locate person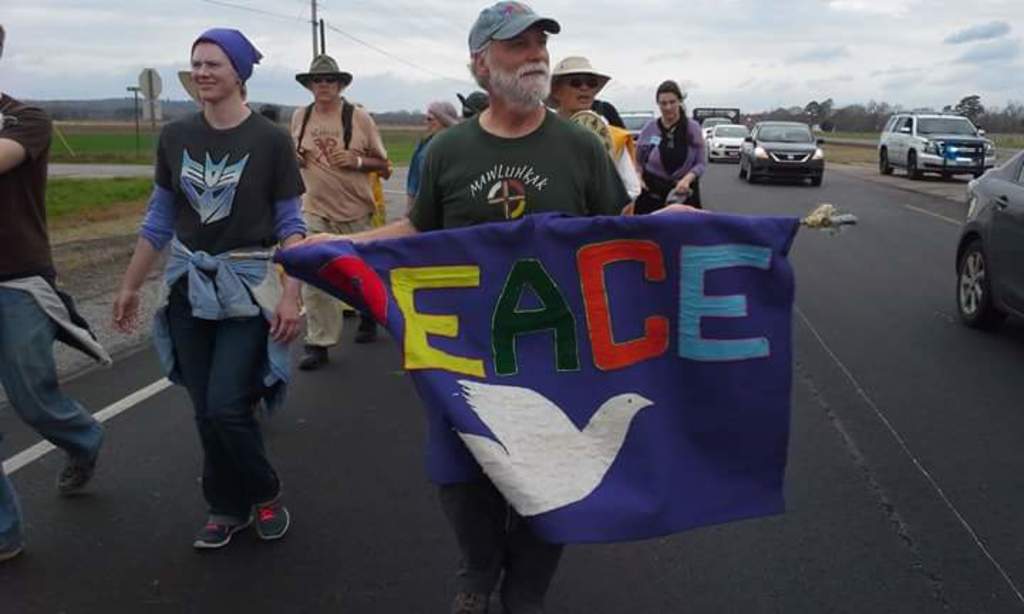
(left=129, top=0, right=296, bottom=573)
